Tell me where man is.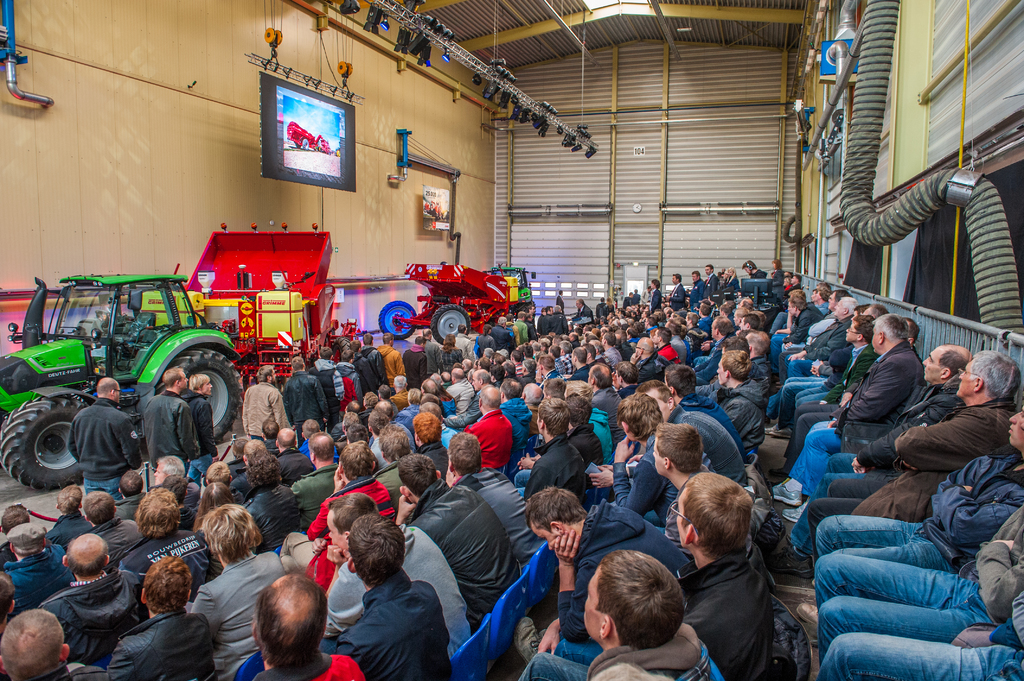
man is at x1=672, y1=321, x2=685, y2=362.
